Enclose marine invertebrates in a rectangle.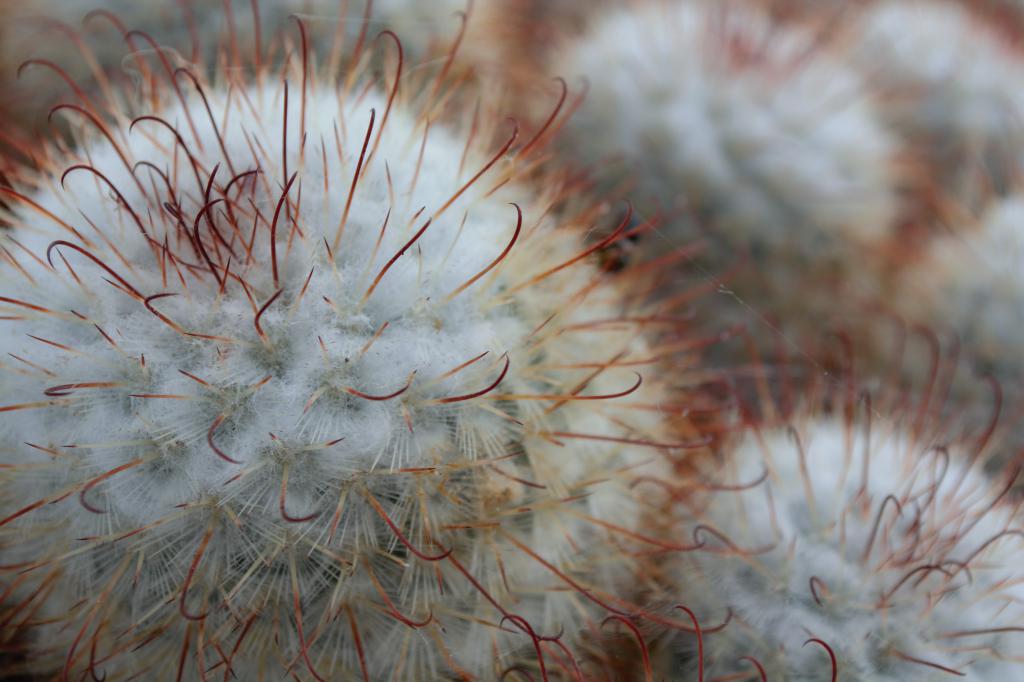
bbox=(504, 0, 954, 395).
